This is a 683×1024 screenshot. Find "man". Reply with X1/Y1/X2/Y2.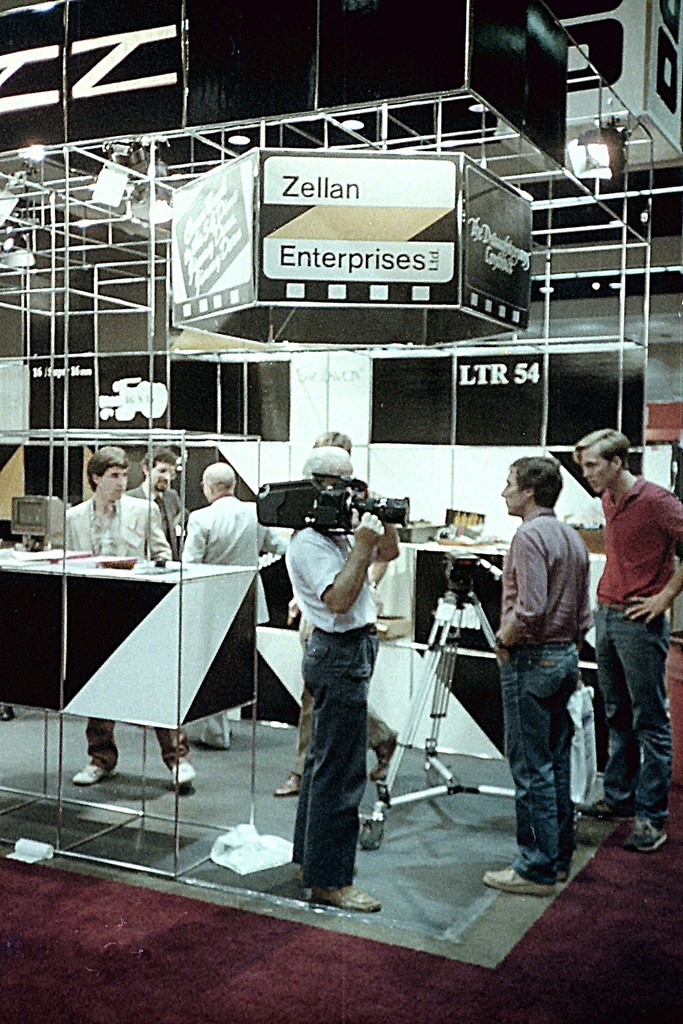
284/447/406/919.
